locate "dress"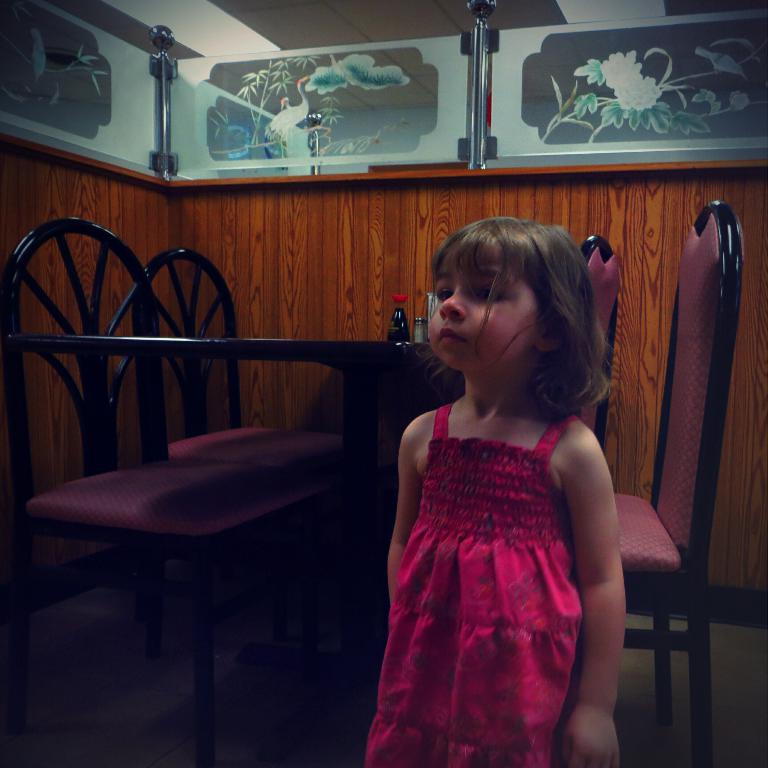
rect(362, 398, 582, 767)
